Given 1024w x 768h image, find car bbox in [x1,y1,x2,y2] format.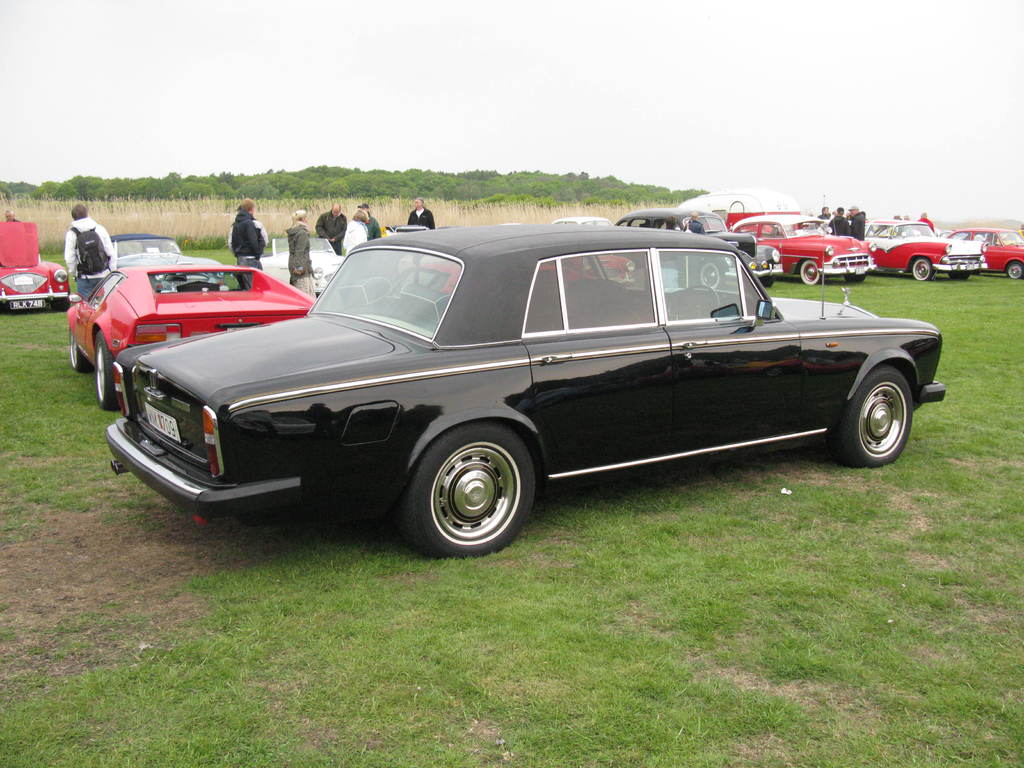
[67,260,318,390].
